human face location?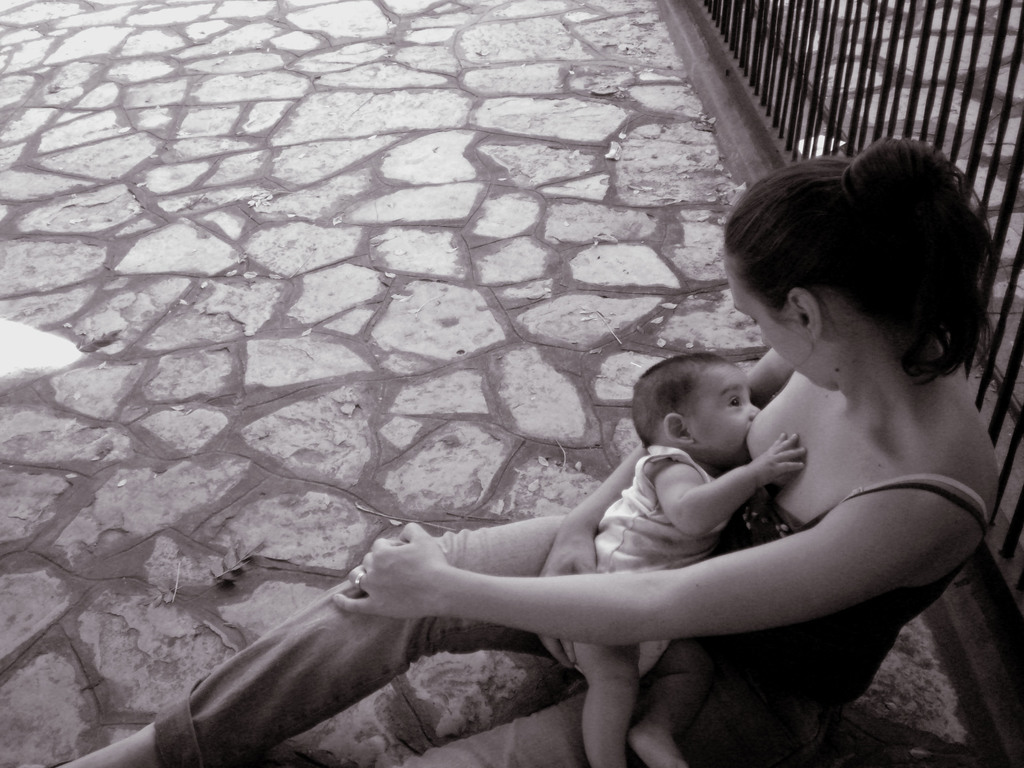
pyautogui.locateOnScreen(690, 366, 760, 463)
